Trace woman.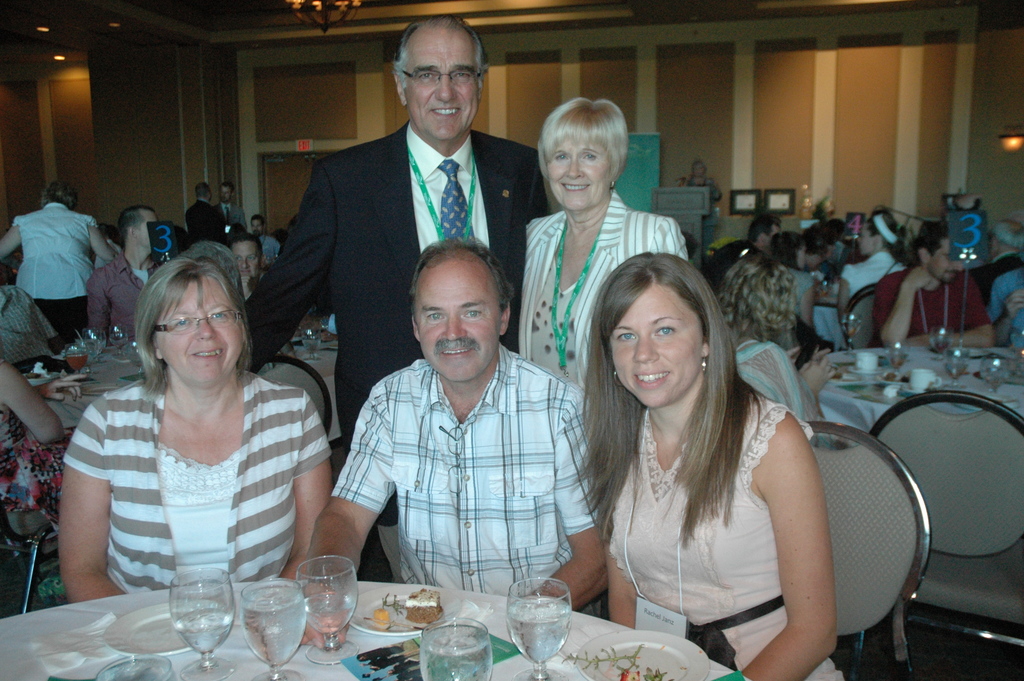
Traced to locate(0, 177, 124, 347).
